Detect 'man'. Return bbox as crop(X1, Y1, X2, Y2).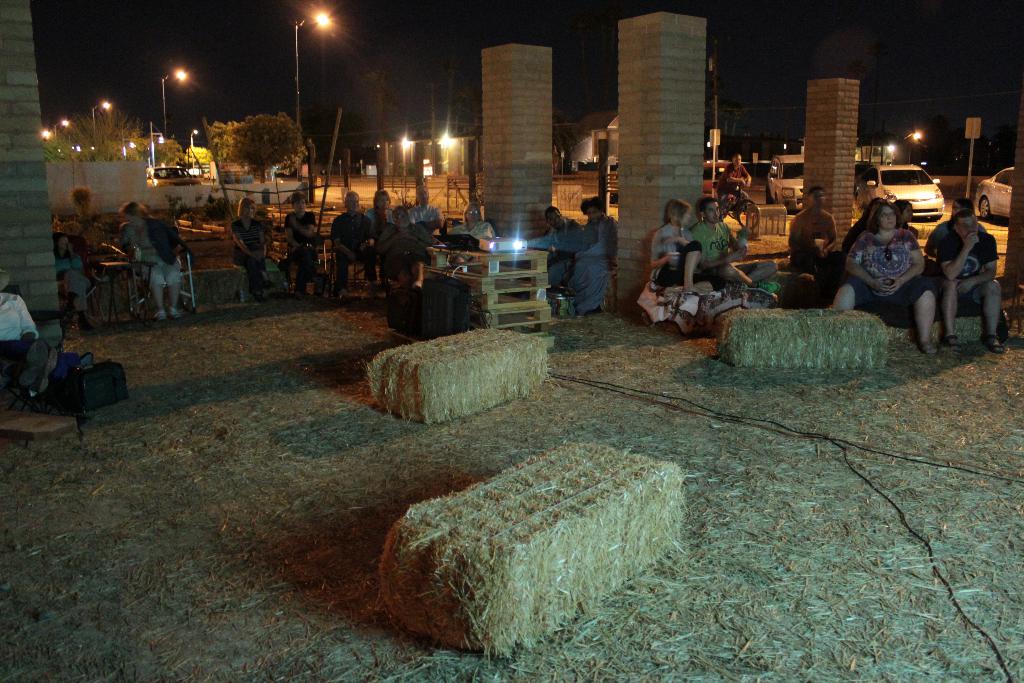
crop(282, 186, 319, 292).
